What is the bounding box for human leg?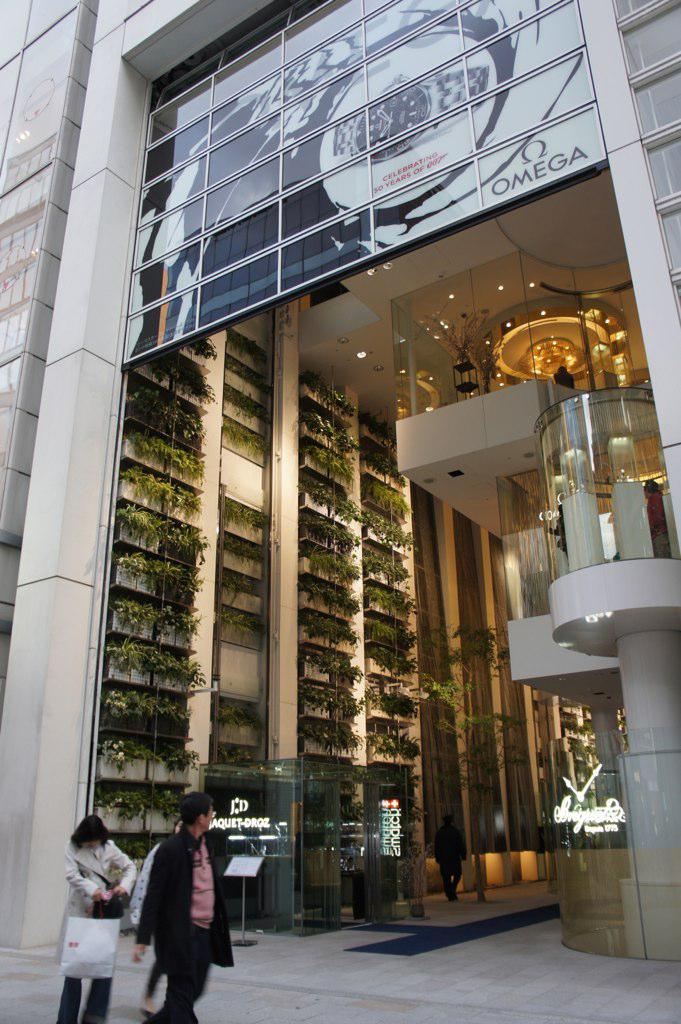
(56,975,85,1023).
